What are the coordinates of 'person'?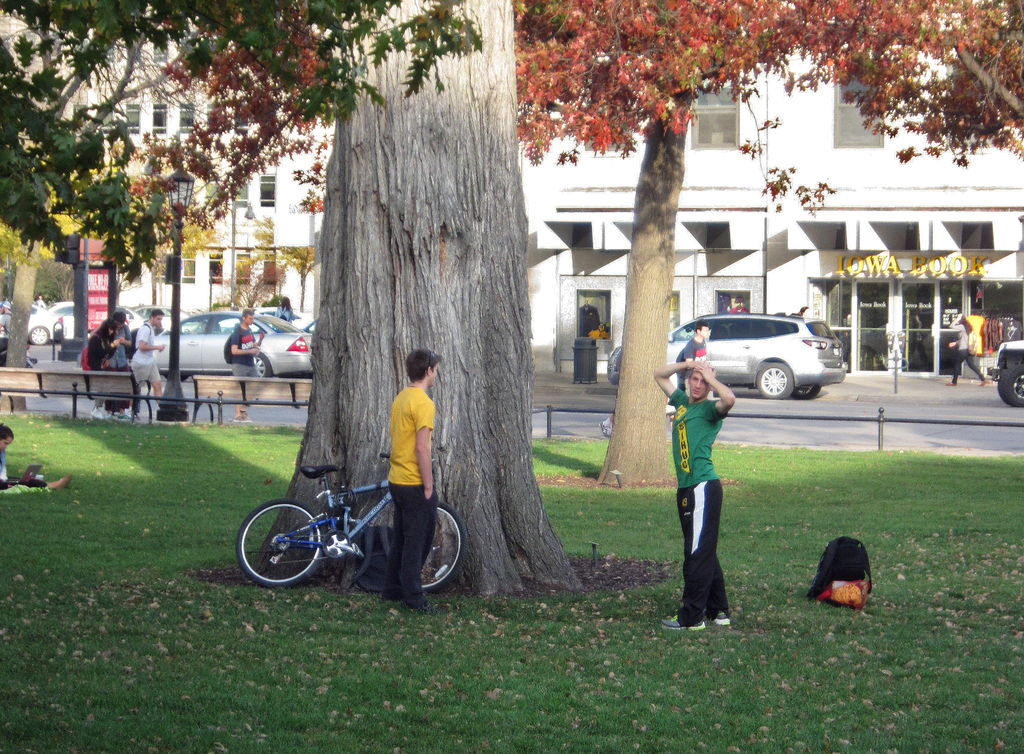
left=127, top=308, right=169, bottom=420.
